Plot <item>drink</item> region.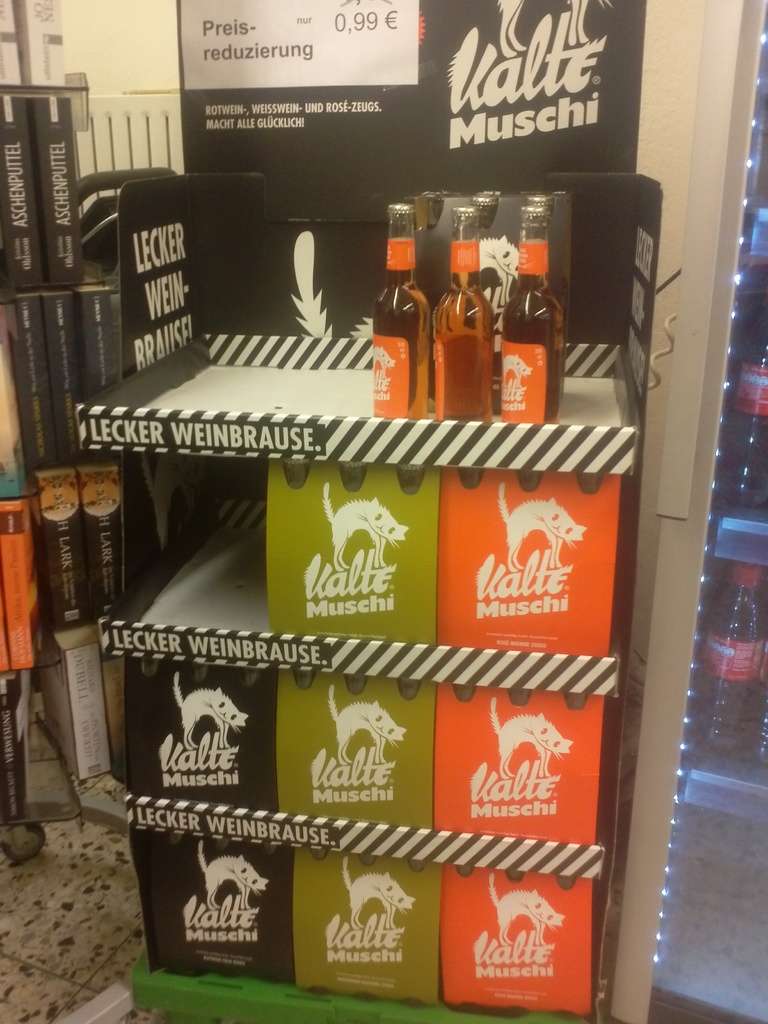
Plotted at box=[431, 267, 493, 423].
